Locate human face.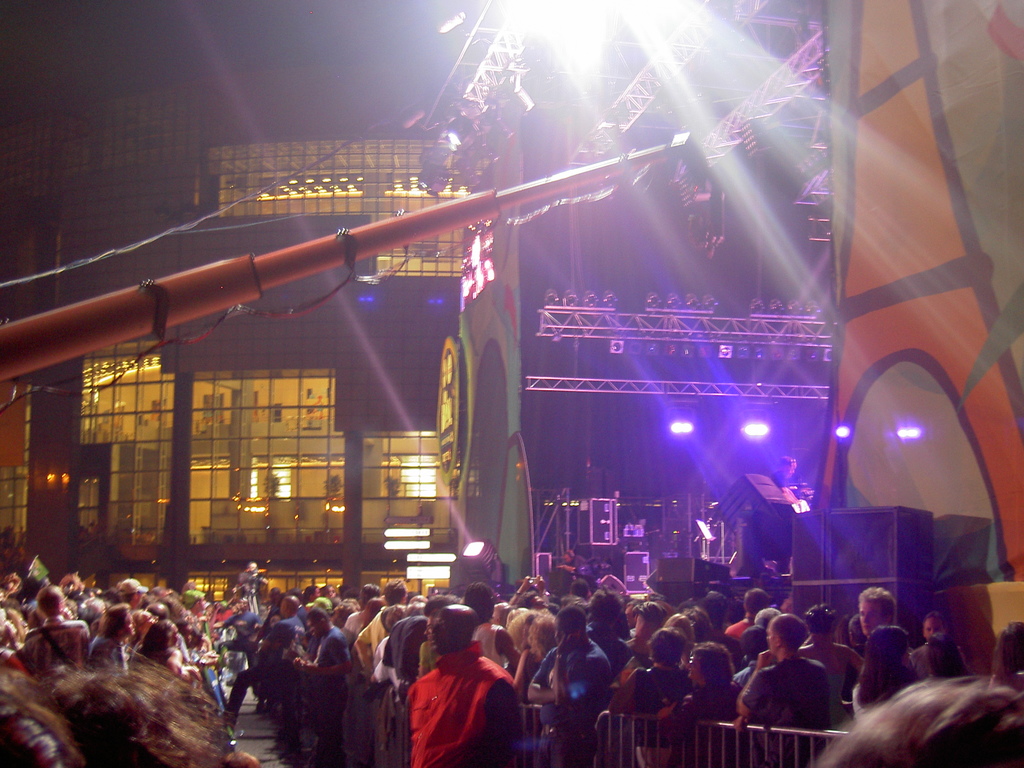
Bounding box: box=[924, 617, 942, 639].
